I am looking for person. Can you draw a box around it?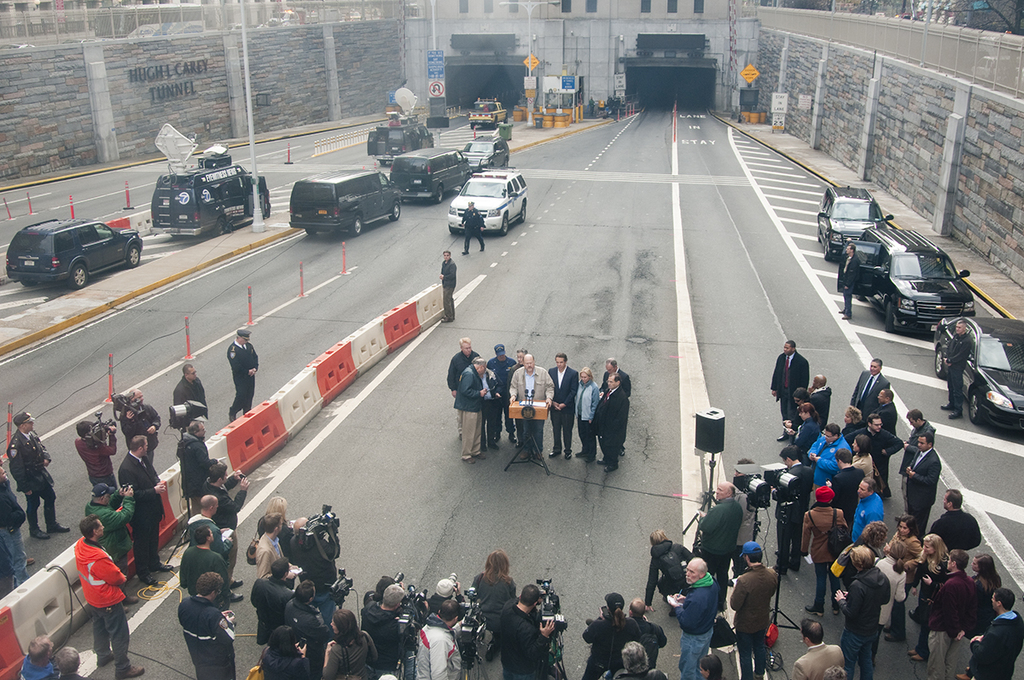
Sure, the bounding box is BBox(850, 357, 891, 422).
